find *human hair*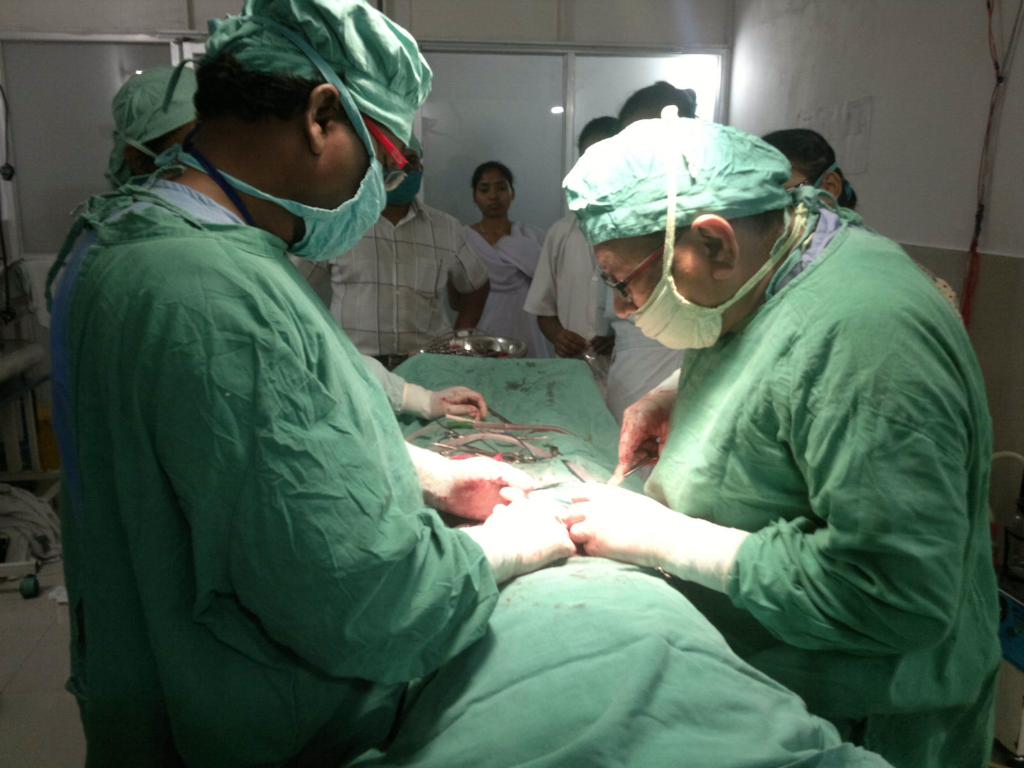
644, 198, 788, 239
